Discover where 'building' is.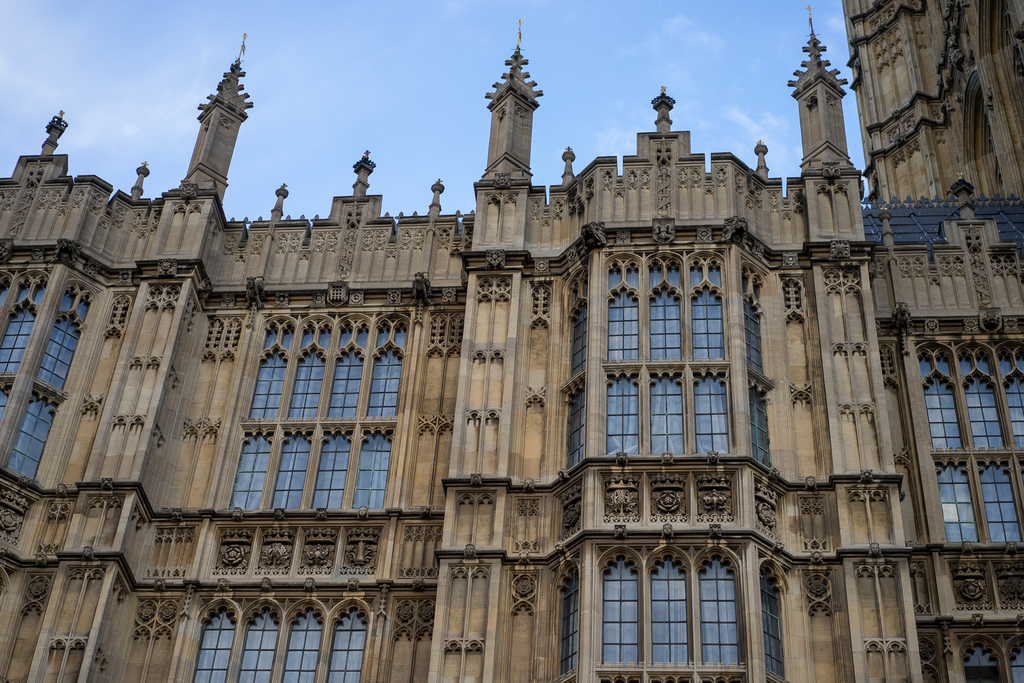
Discovered at 0:0:1023:682.
